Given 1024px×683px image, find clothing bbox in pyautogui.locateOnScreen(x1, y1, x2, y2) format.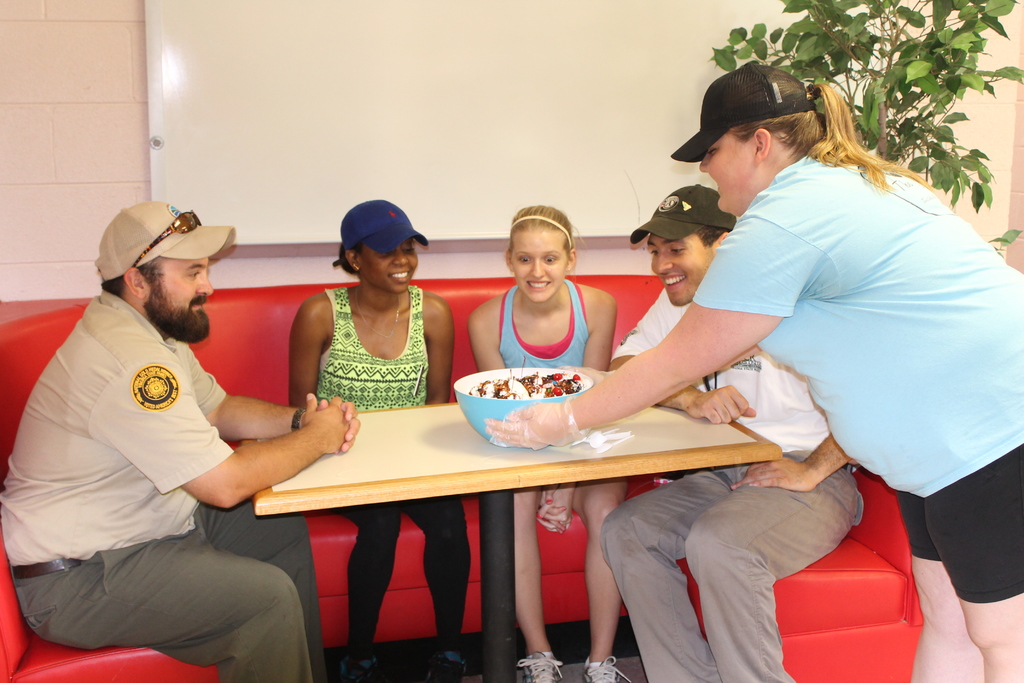
pyautogui.locateOnScreen(0, 286, 332, 682).
